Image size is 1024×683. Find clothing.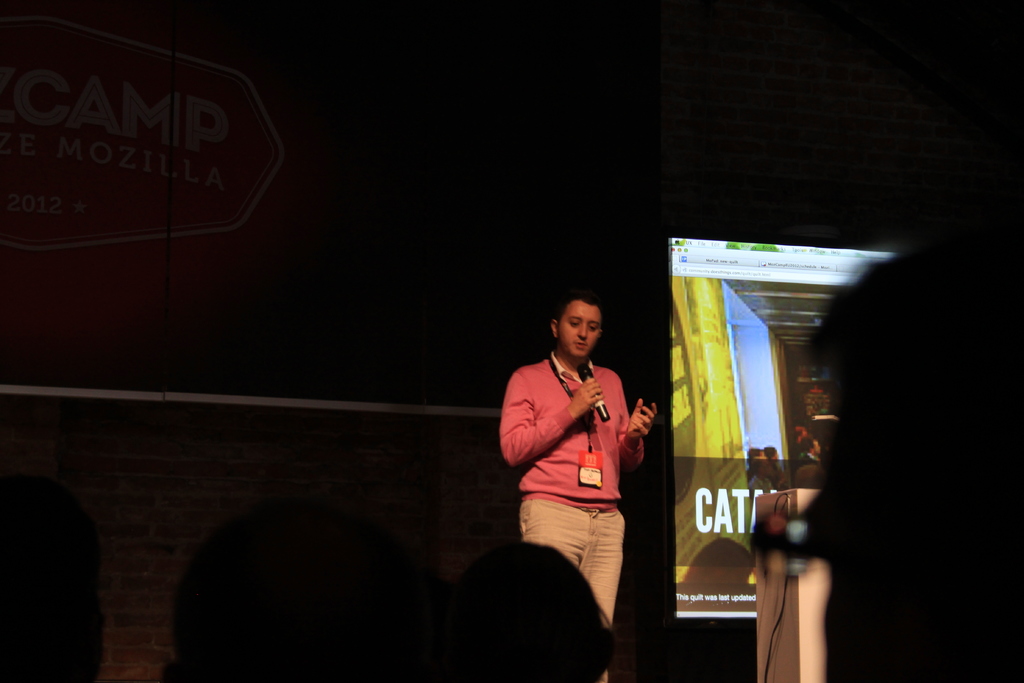
bbox=(499, 351, 644, 621).
